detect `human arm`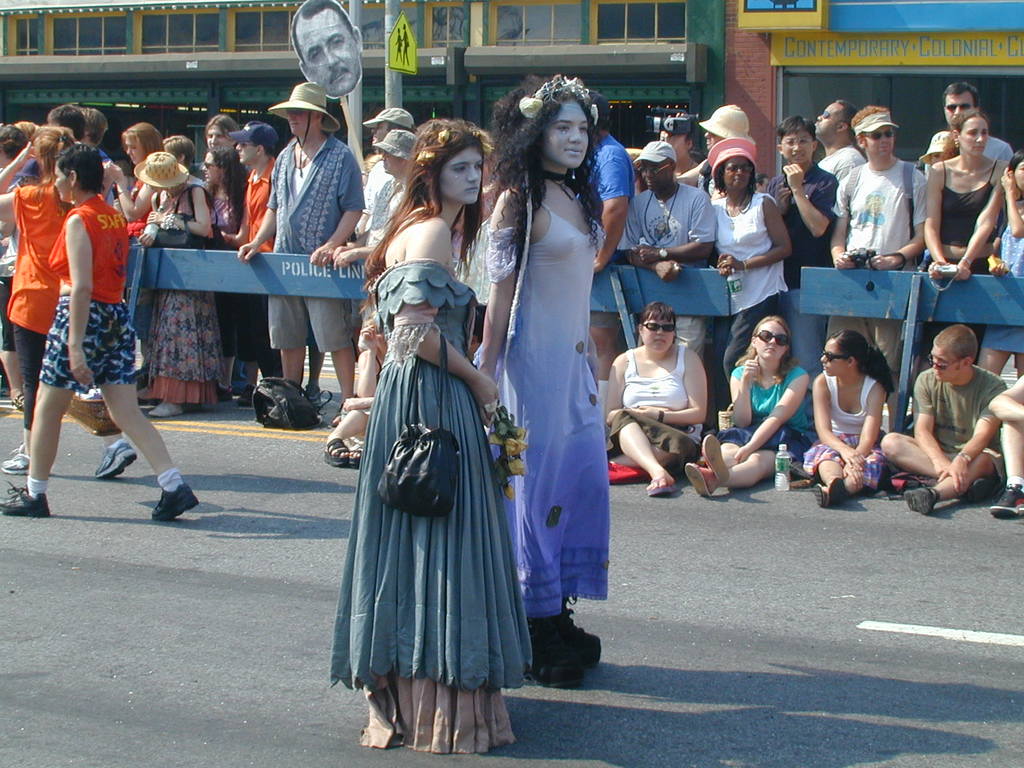
left=351, top=319, right=383, bottom=400
